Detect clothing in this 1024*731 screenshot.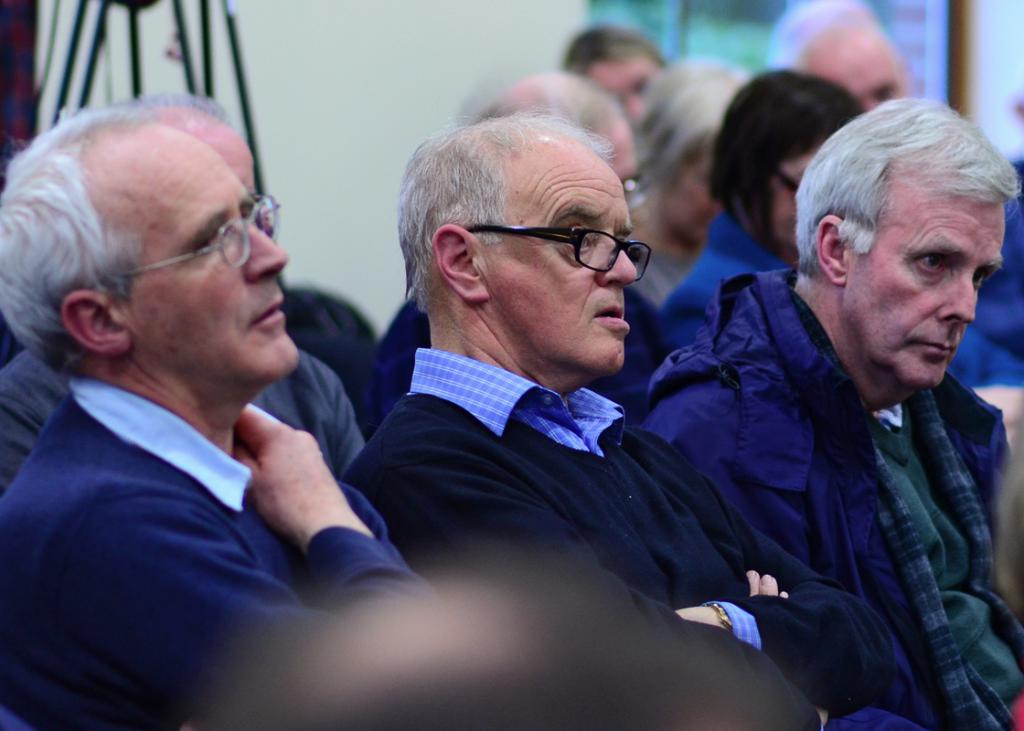
Detection: (left=368, top=292, right=686, bottom=430).
